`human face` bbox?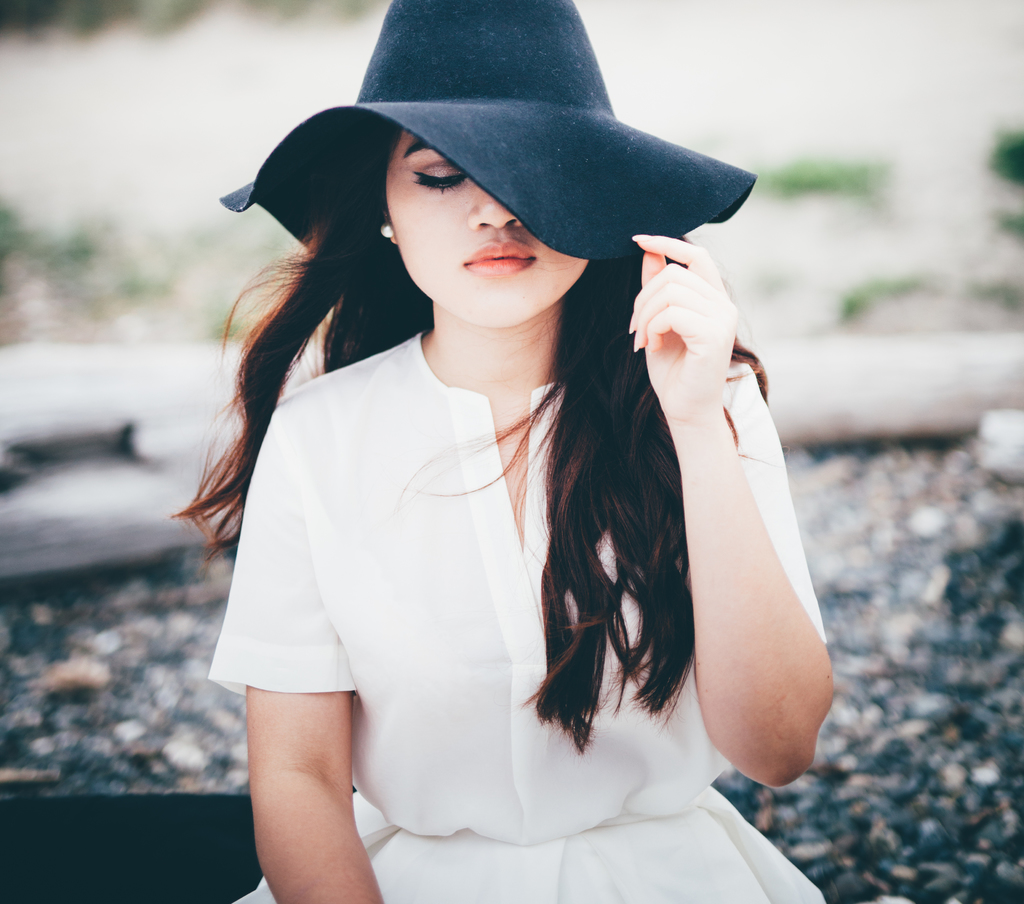
locate(380, 129, 602, 324)
